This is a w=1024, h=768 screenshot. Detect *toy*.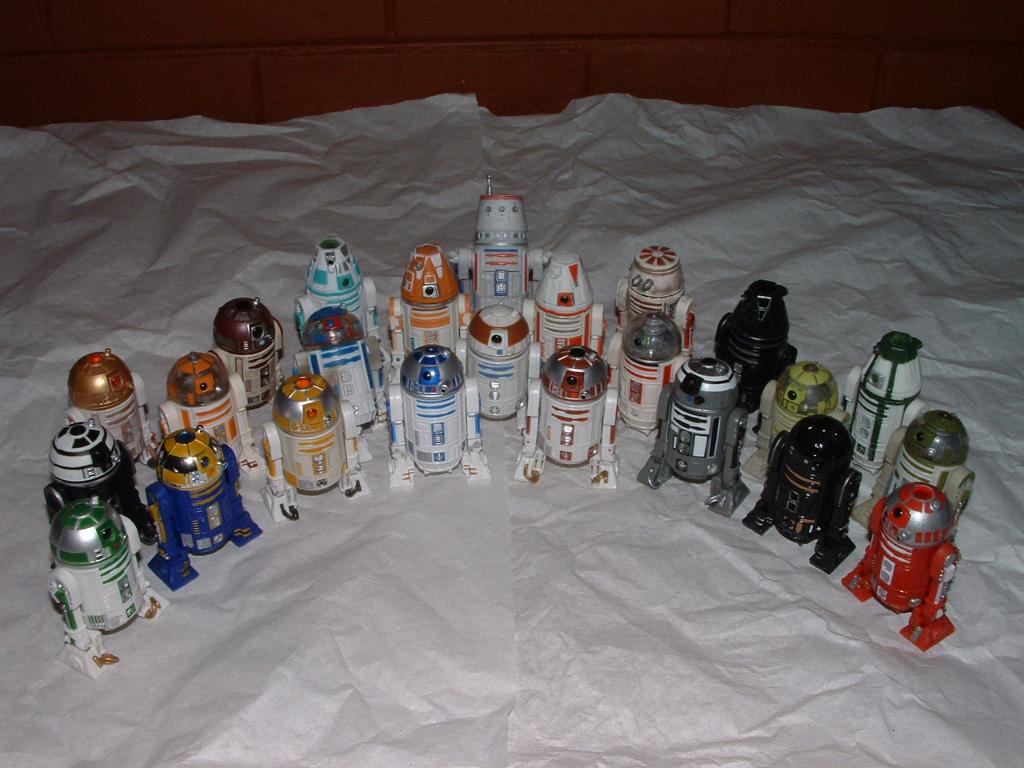
{"left": 130, "top": 423, "right": 230, "bottom": 562}.
